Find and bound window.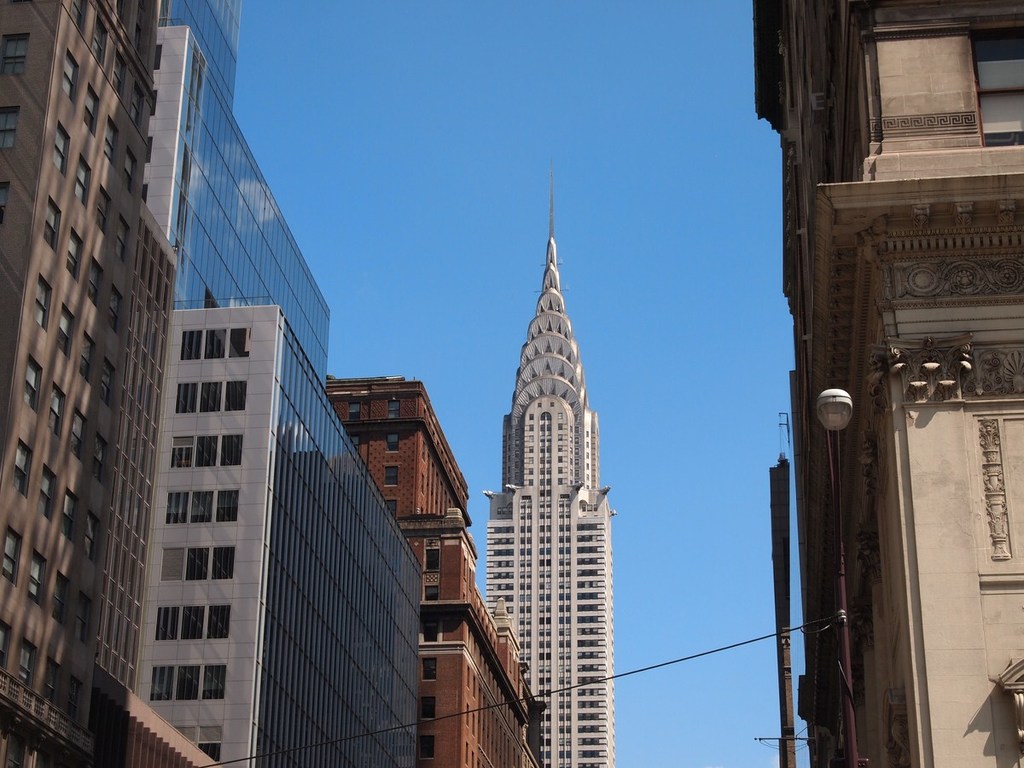
Bound: left=60, top=298, right=74, bottom=350.
